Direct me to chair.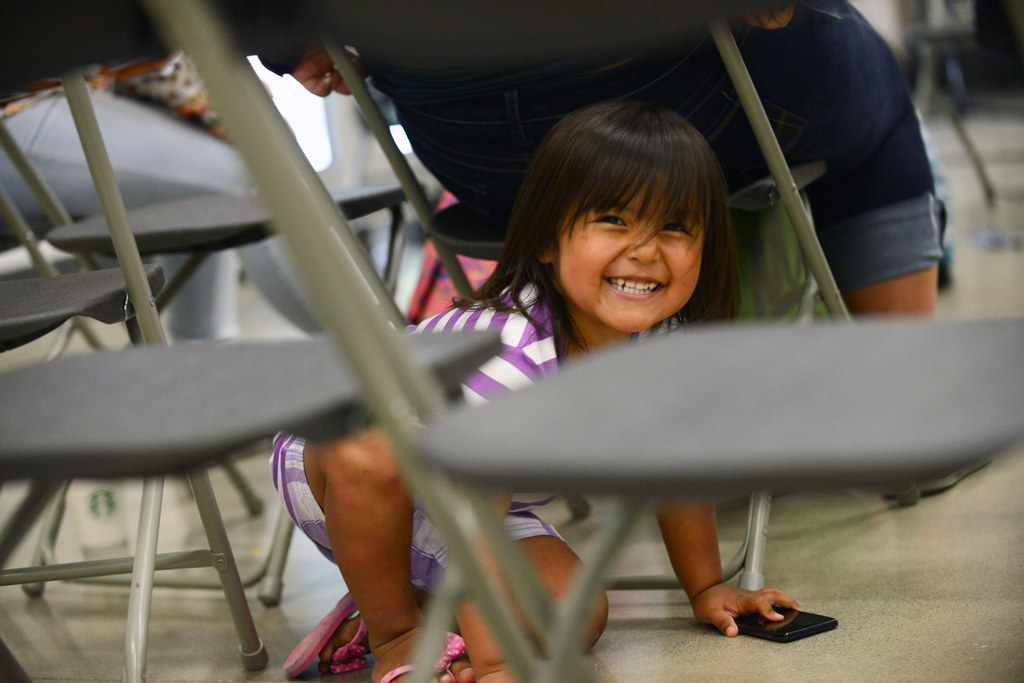
Direction: 145 0 1023 682.
